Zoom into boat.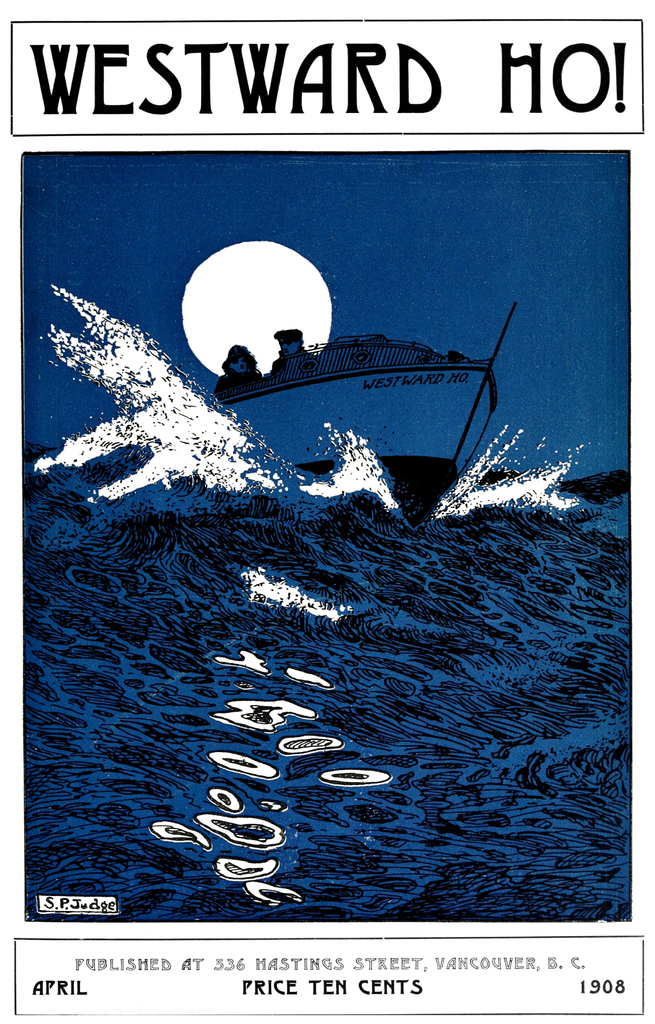
Zoom target: BBox(215, 276, 537, 518).
